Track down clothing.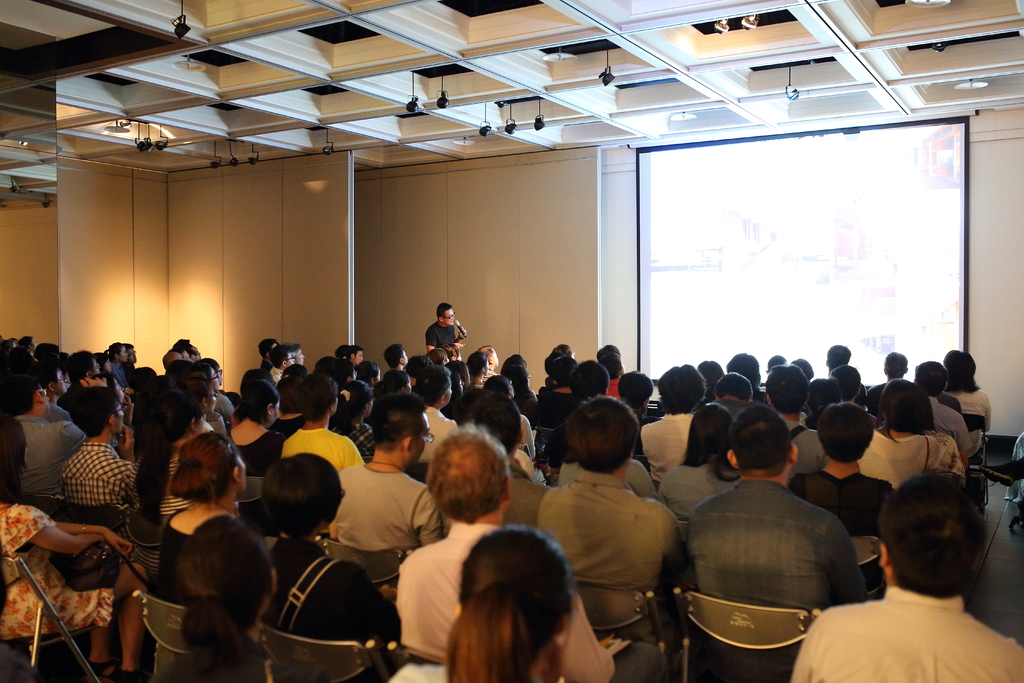
Tracked to [934, 387, 962, 416].
